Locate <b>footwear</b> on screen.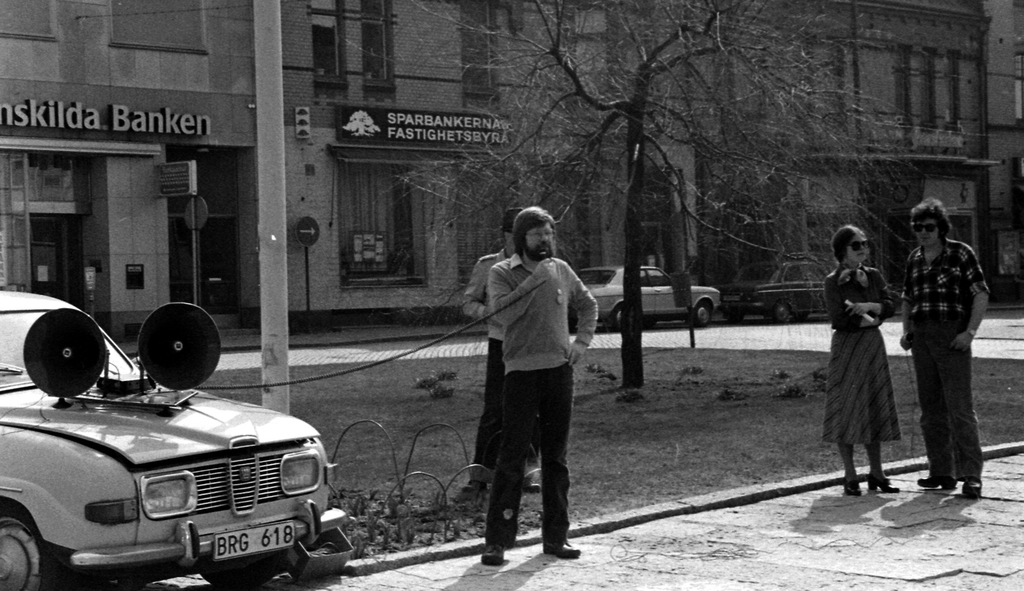
On screen at [915,474,956,492].
